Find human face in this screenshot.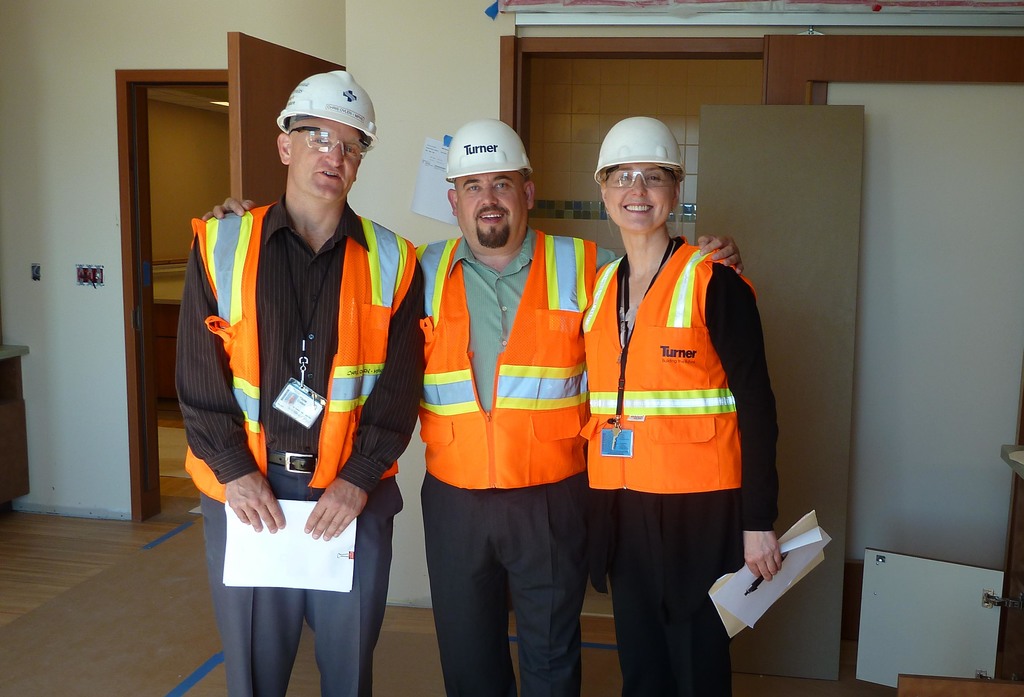
The bounding box for human face is left=604, top=162, right=678, bottom=234.
